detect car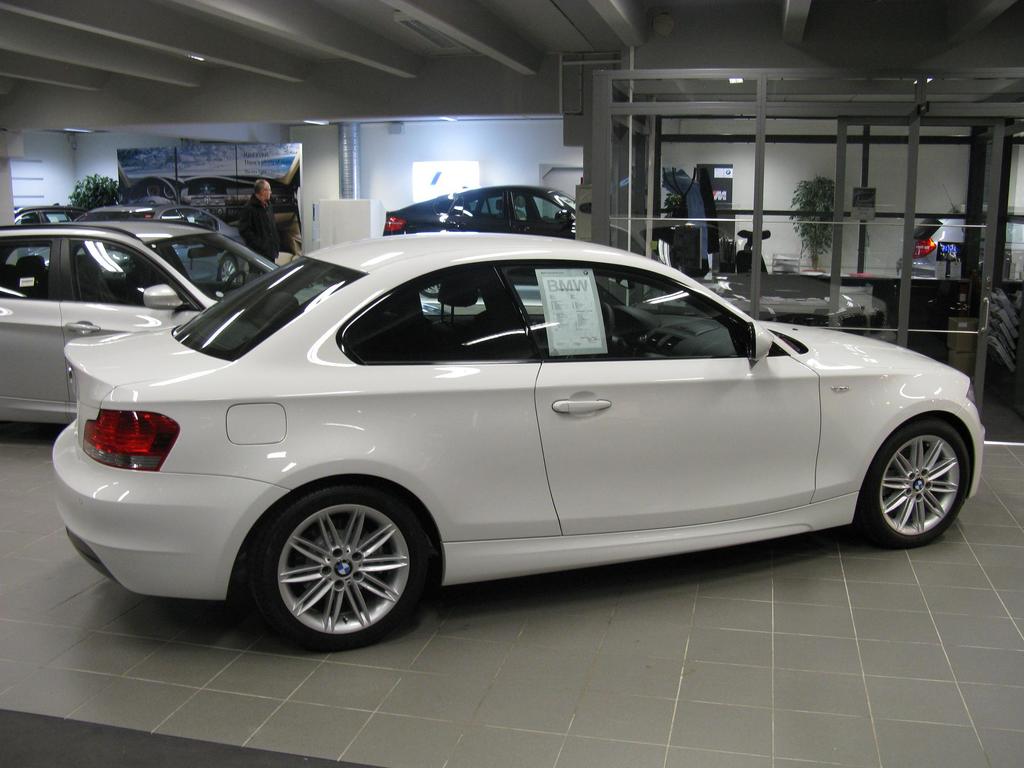
29, 215, 963, 646
